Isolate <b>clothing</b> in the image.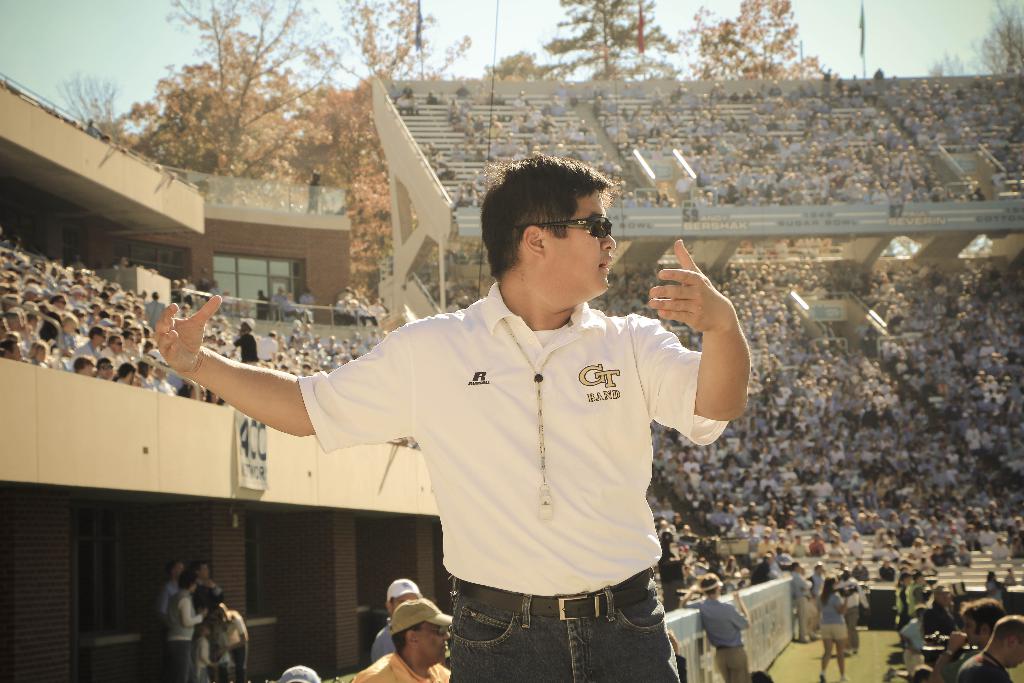
Isolated region: 207:607:250:677.
